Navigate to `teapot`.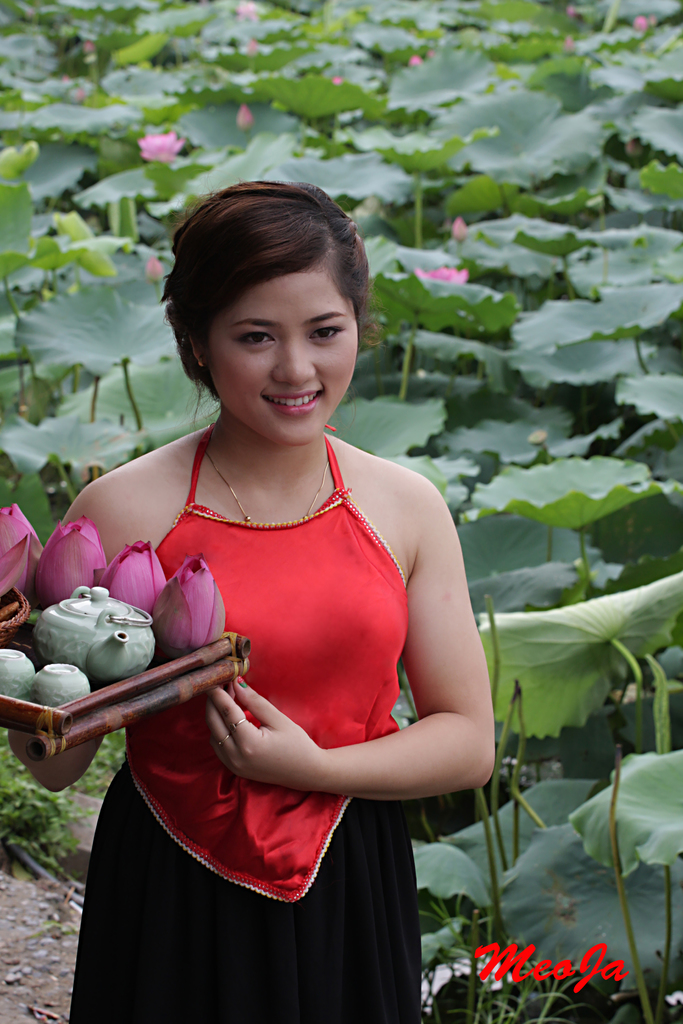
Navigation target: (x1=29, y1=586, x2=158, y2=689).
